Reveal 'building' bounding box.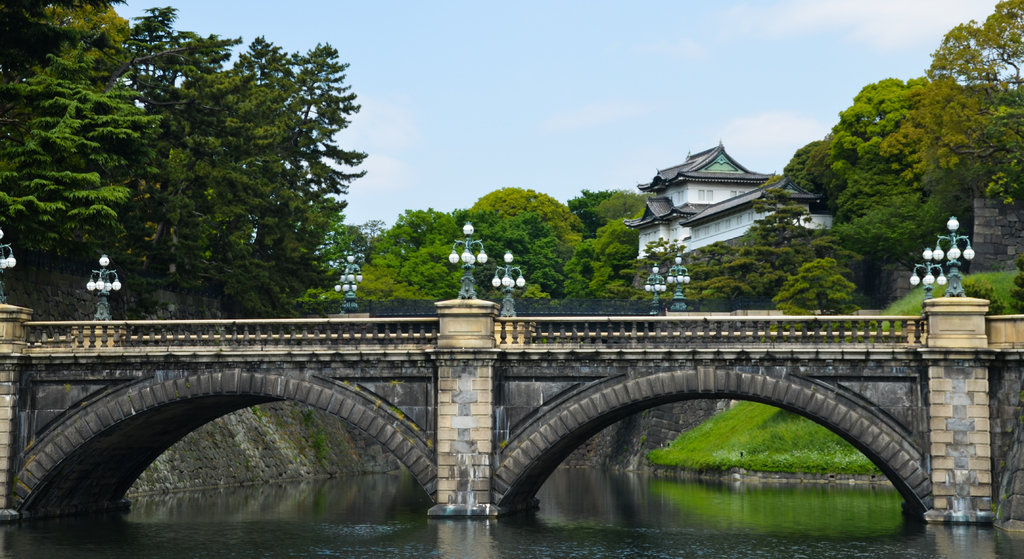
Revealed: bbox=[624, 143, 844, 311].
